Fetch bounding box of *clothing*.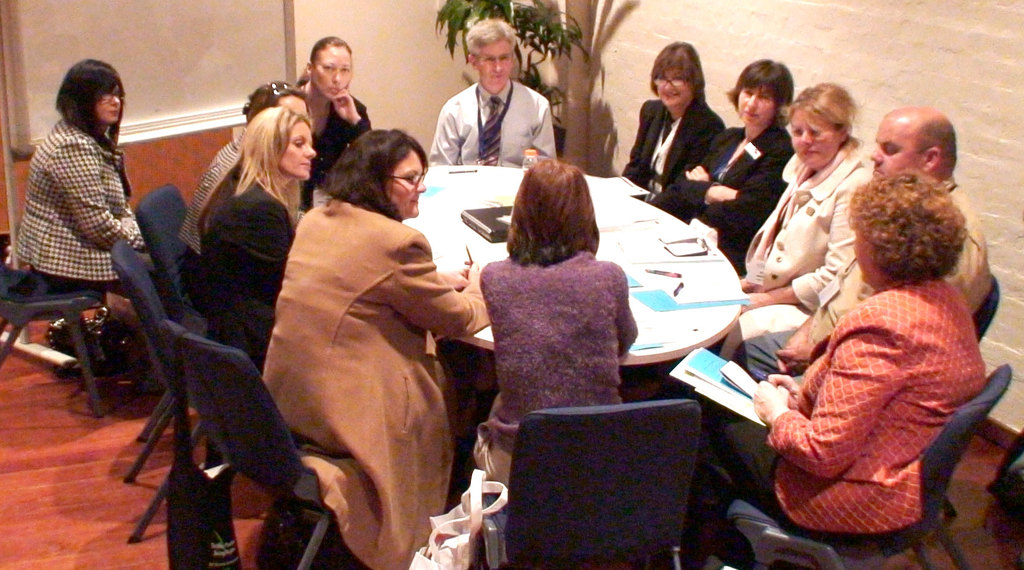
Bbox: select_region(631, 106, 719, 194).
